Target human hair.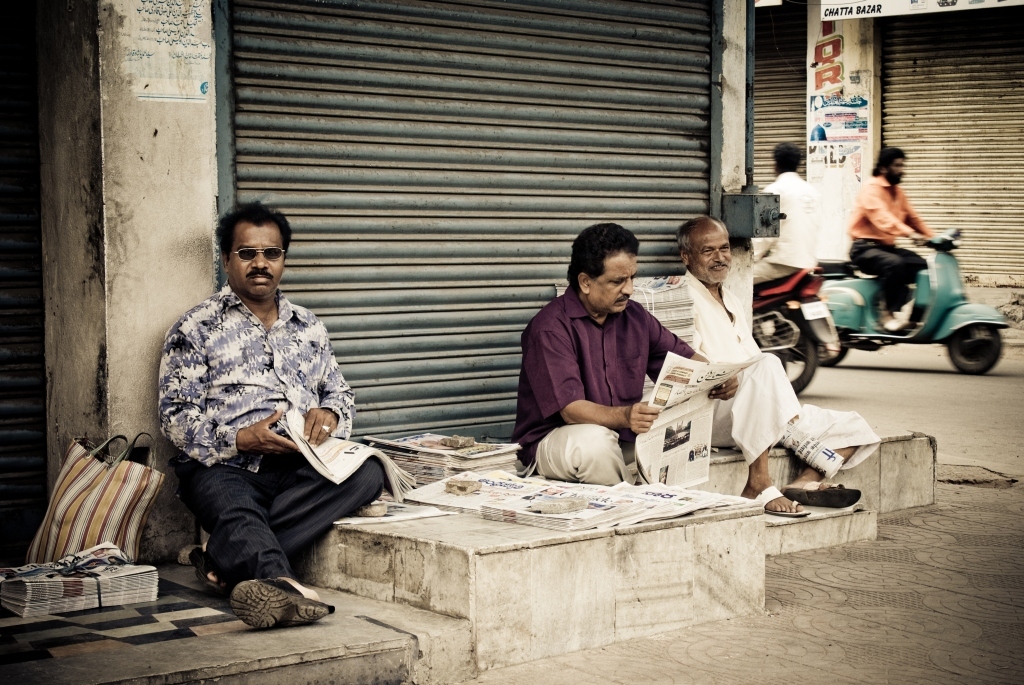
Target region: 769, 138, 804, 168.
